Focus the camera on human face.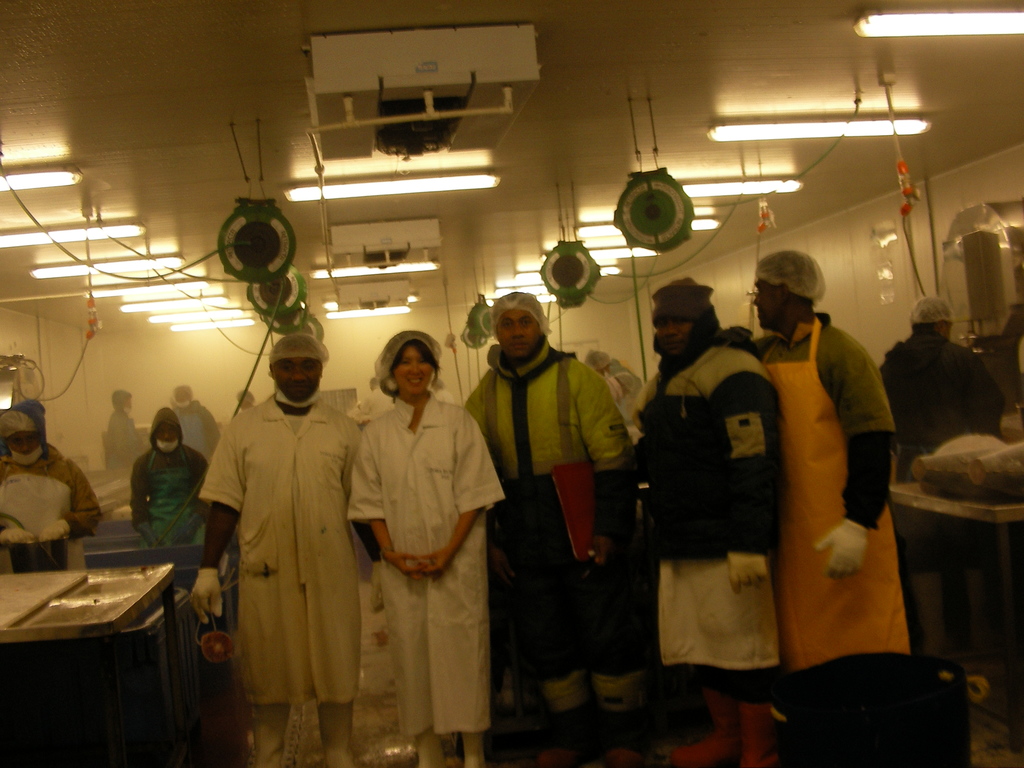
Focus region: {"x1": 156, "y1": 426, "x2": 178, "y2": 452}.
